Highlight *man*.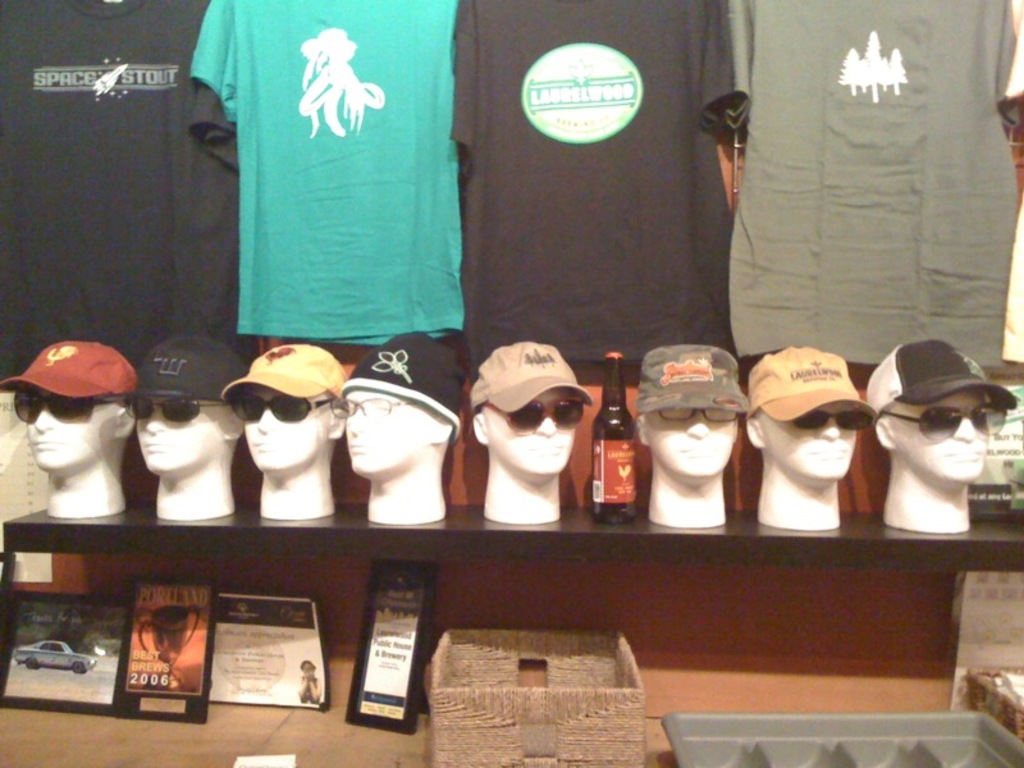
Highlighted region: (219, 344, 361, 526).
